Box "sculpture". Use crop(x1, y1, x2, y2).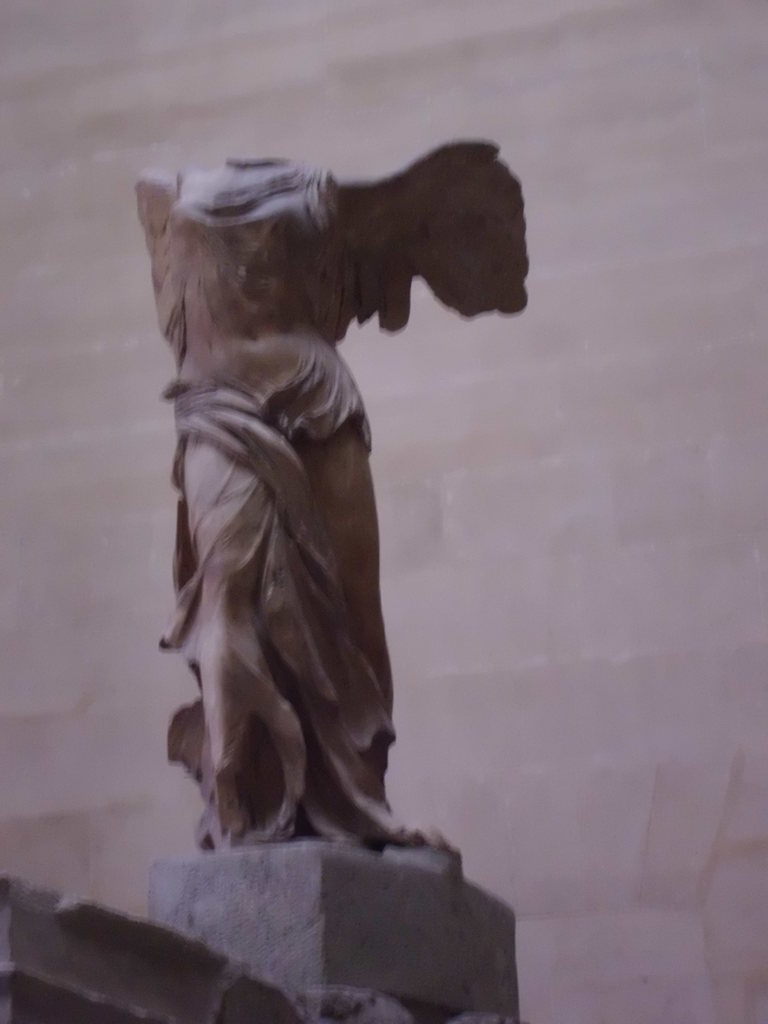
crop(116, 99, 504, 938).
